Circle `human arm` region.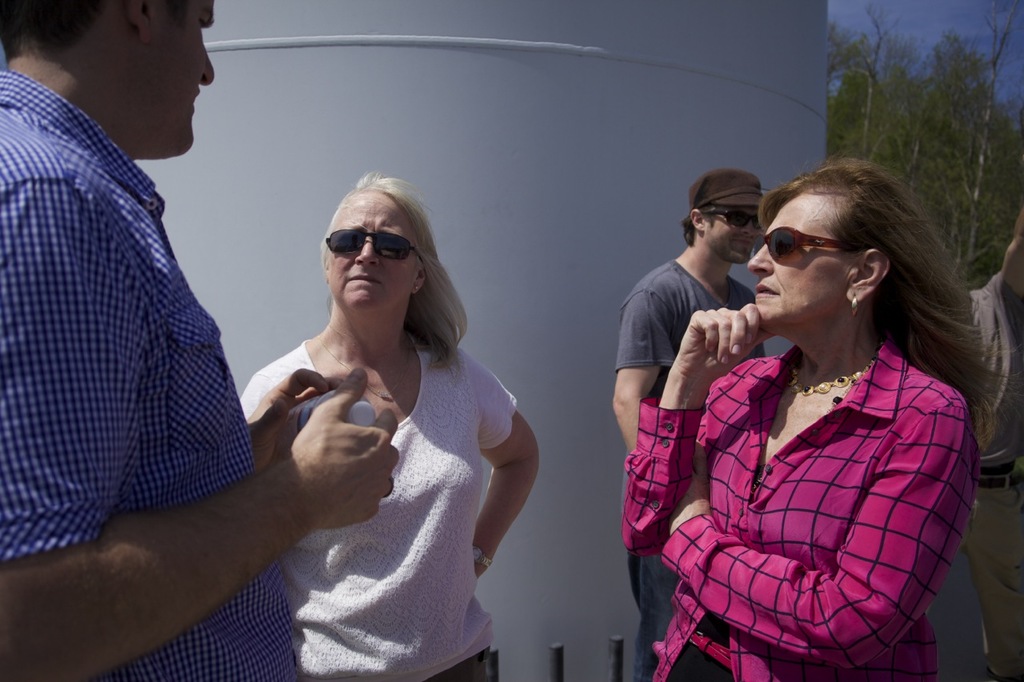
Region: (624, 283, 774, 560).
